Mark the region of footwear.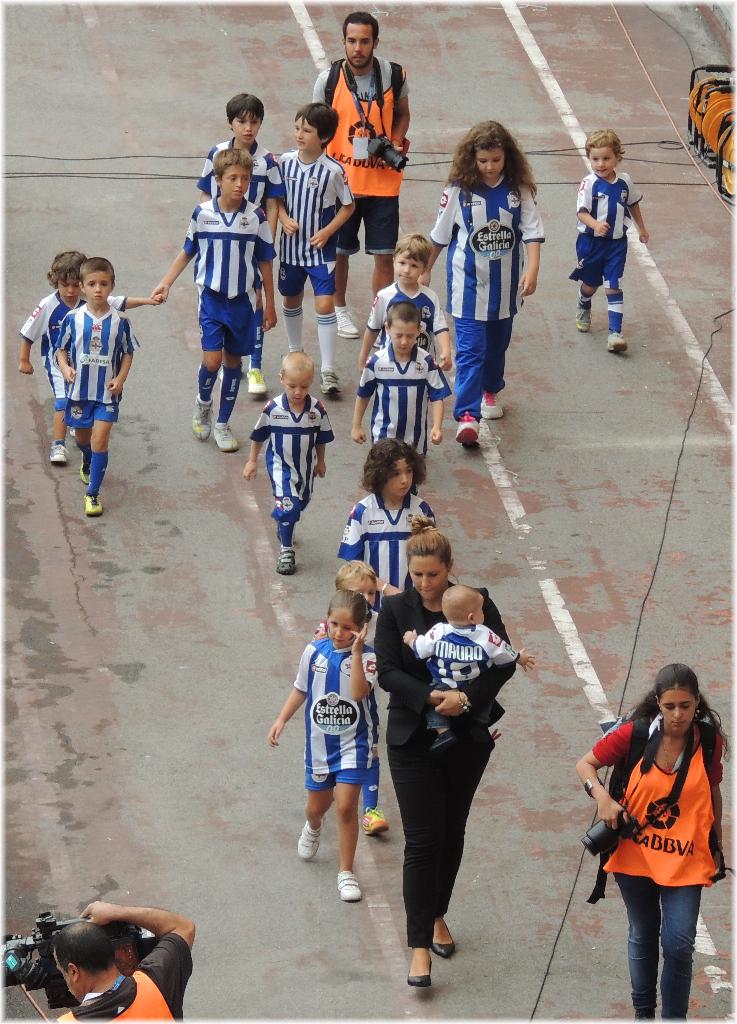
Region: region(48, 438, 71, 468).
